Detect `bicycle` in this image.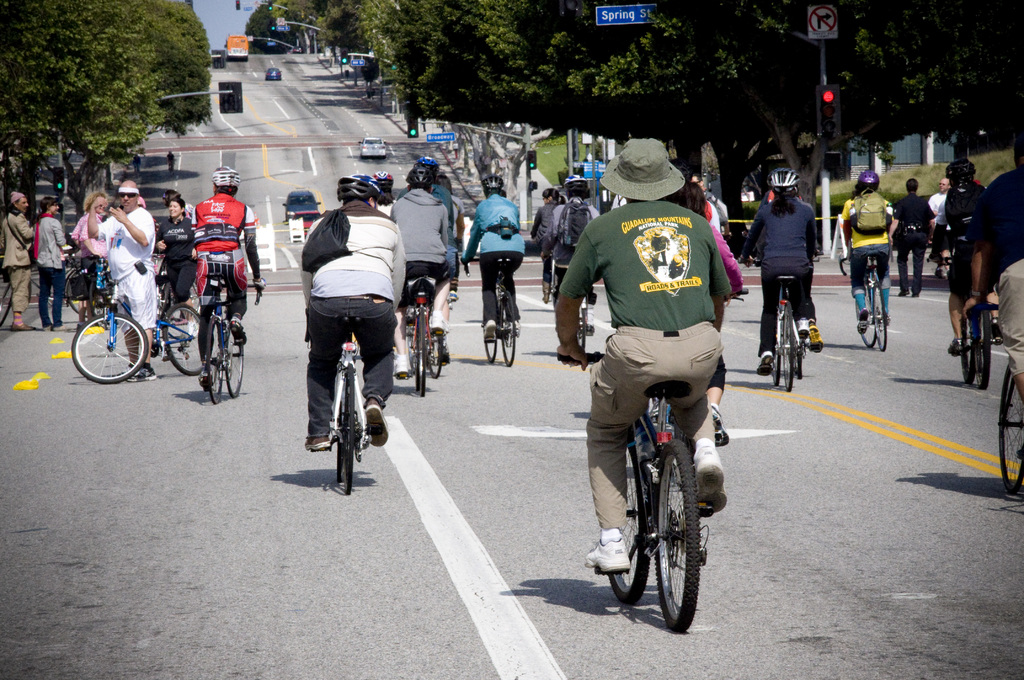
Detection: bbox=[401, 299, 444, 376].
